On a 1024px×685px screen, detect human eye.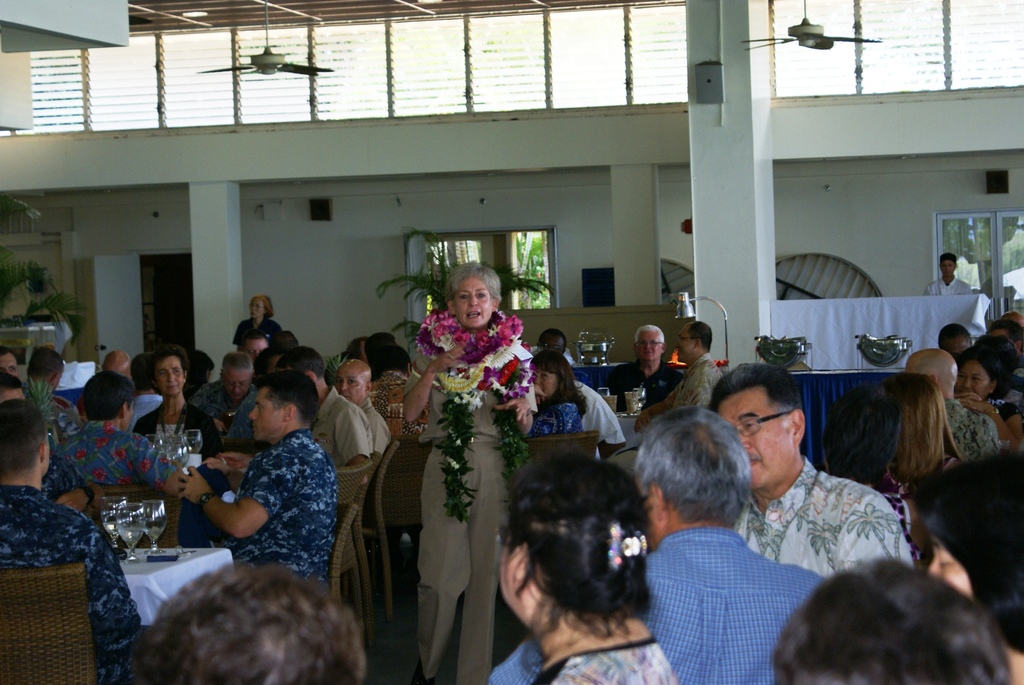
crop(169, 367, 180, 376).
